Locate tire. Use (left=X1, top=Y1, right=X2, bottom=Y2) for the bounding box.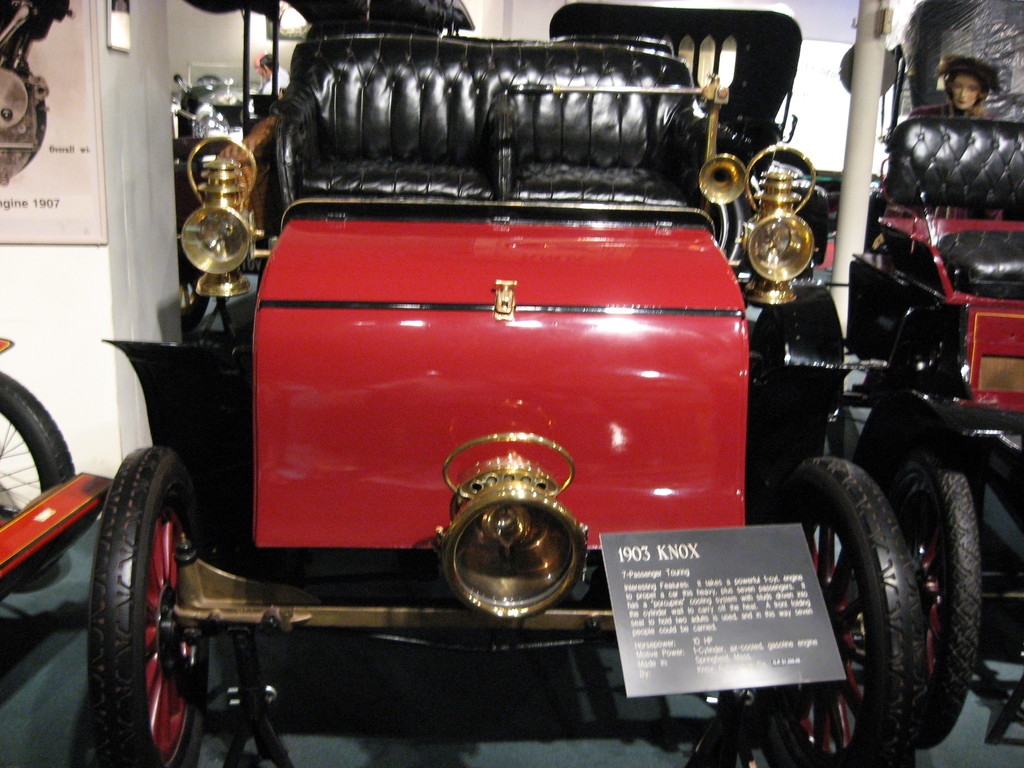
(left=754, top=297, right=856, bottom=446).
